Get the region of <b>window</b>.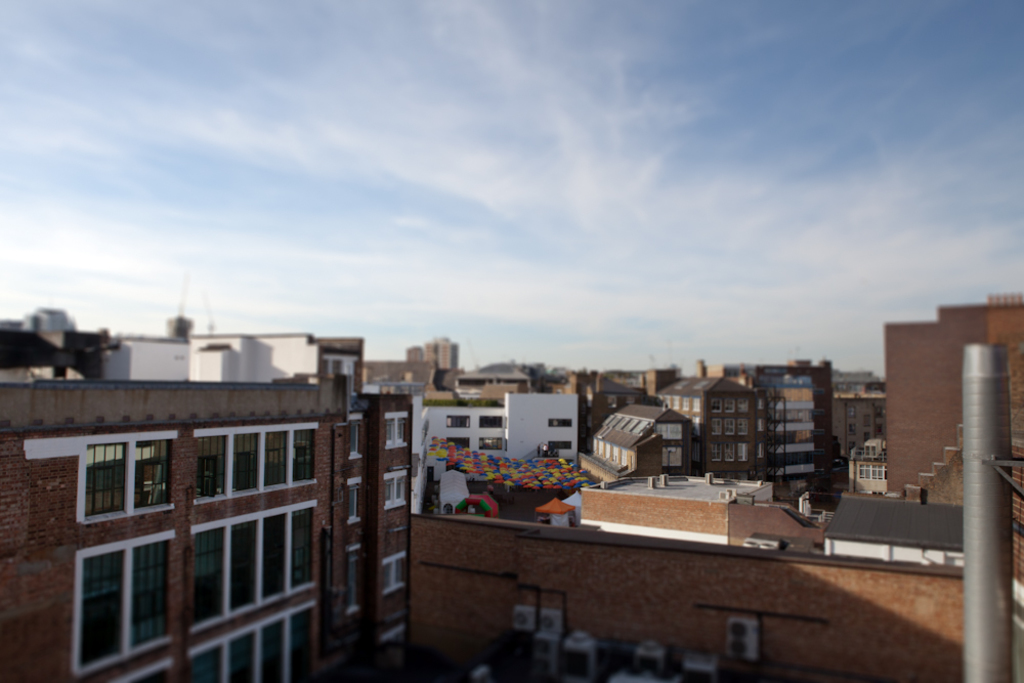
480:437:506:455.
